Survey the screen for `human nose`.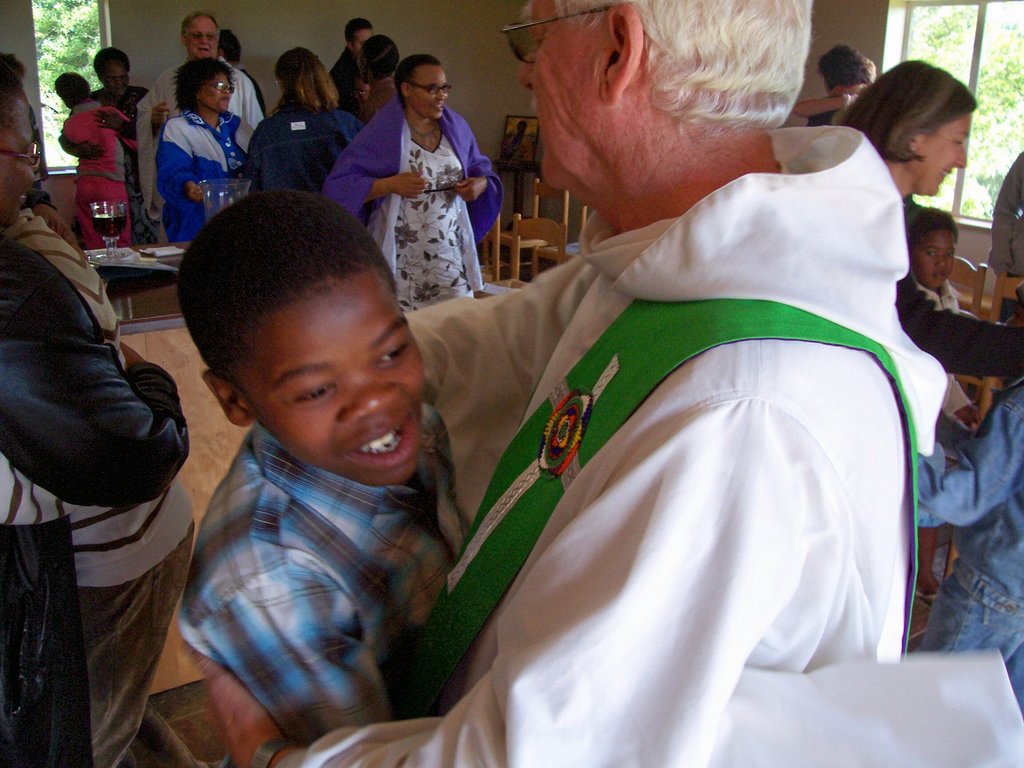
Survey found: left=221, top=87, right=231, bottom=102.
